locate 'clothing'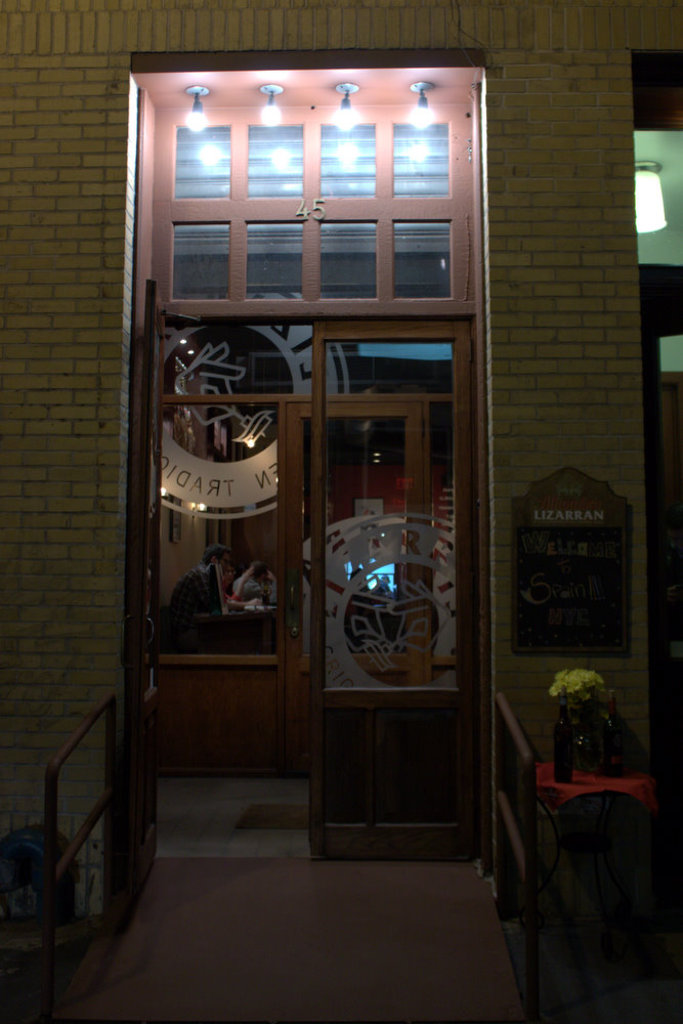
(x1=232, y1=580, x2=273, y2=617)
